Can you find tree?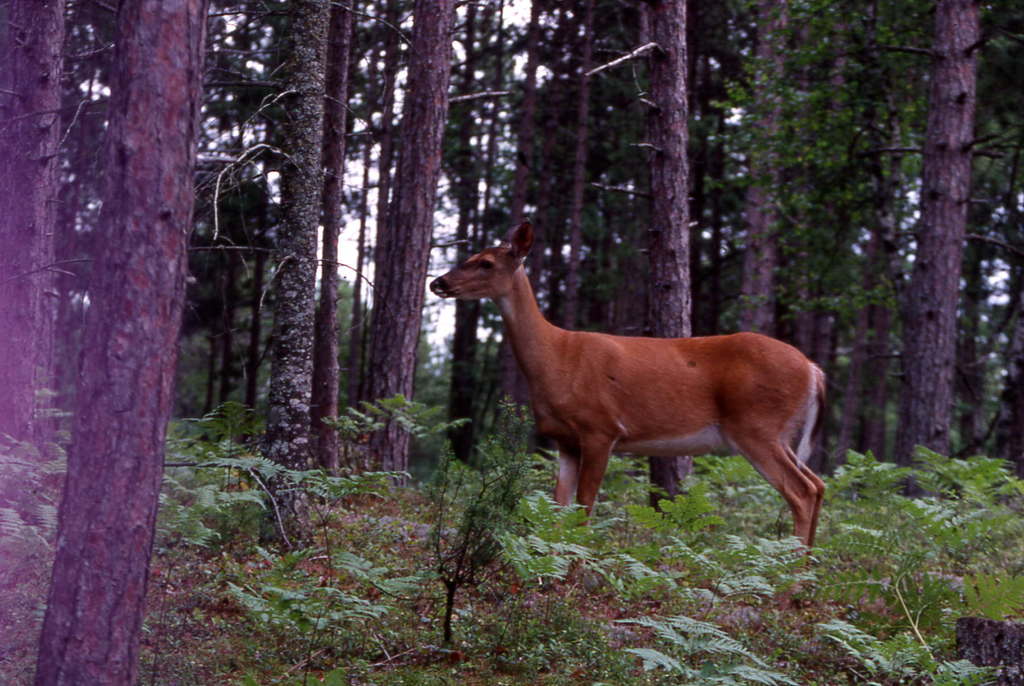
Yes, bounding box: l=262, t=0, r=404, b=526.
